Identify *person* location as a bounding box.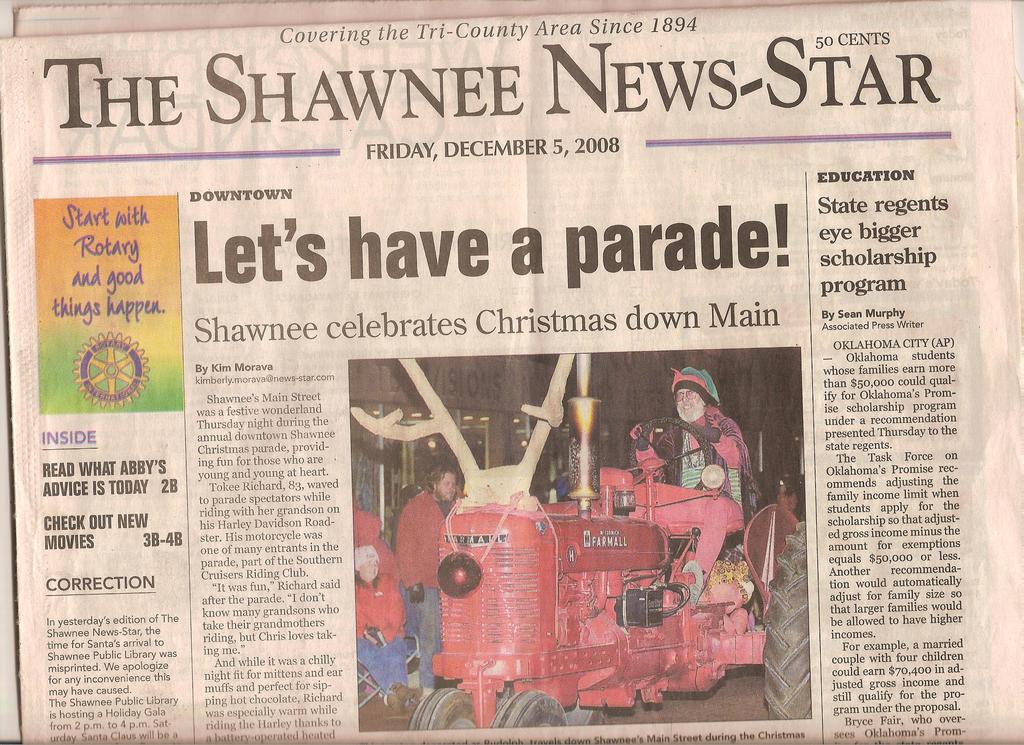
<bbox>351, 496, 399, 696</bbox>.
